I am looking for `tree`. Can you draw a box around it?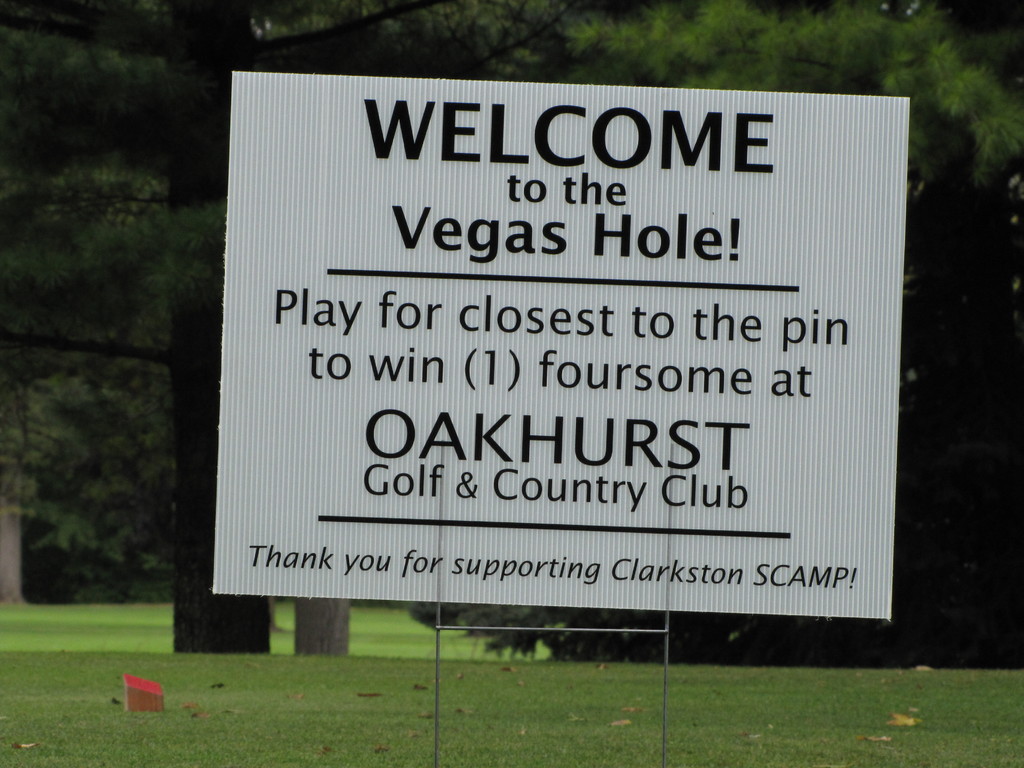
Sure, the bounding box is x1=424, y1=0, x2=1023, y2=663.
